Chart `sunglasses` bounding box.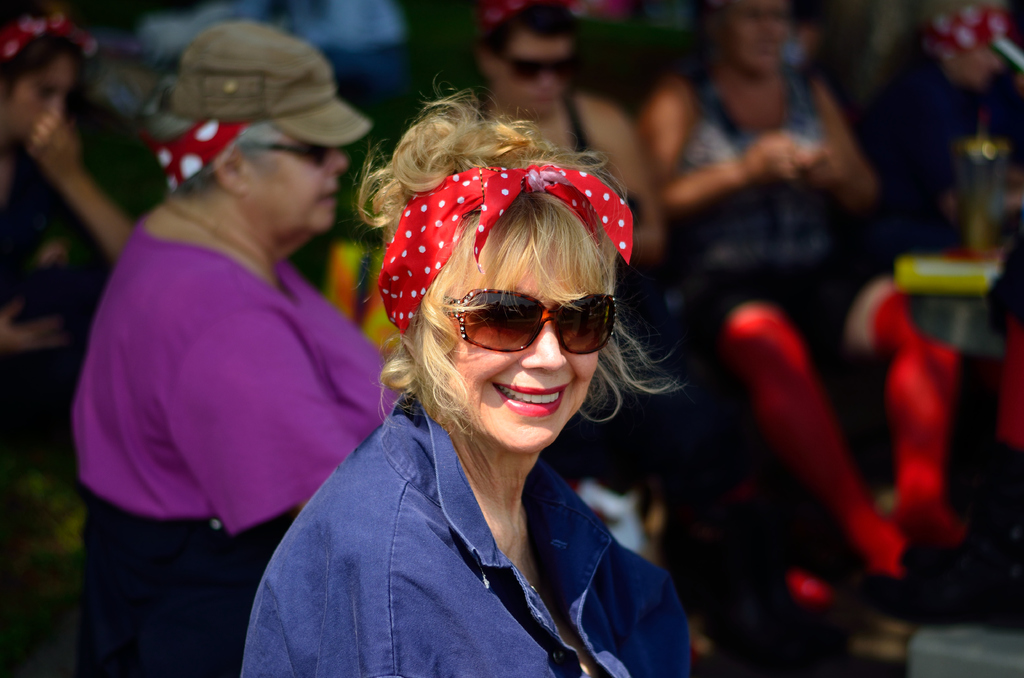
Charted: rect(488, 46, 584, 79).
